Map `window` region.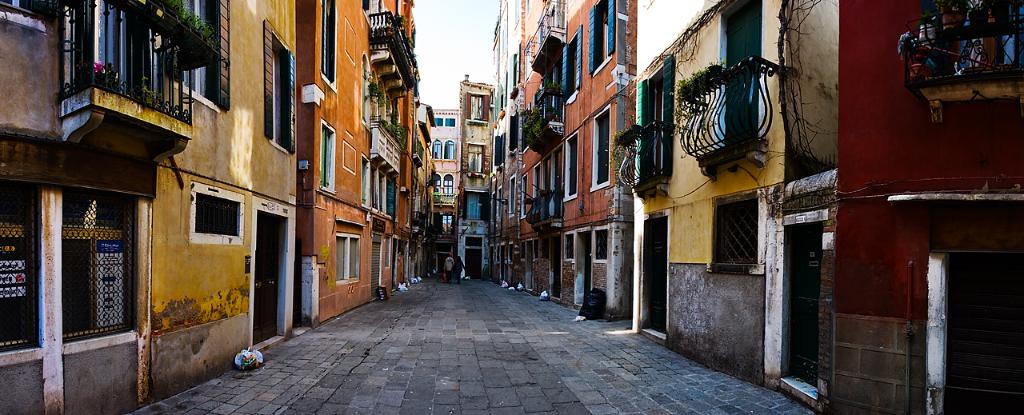
Mapped to box(562, 32, 581, 99).
